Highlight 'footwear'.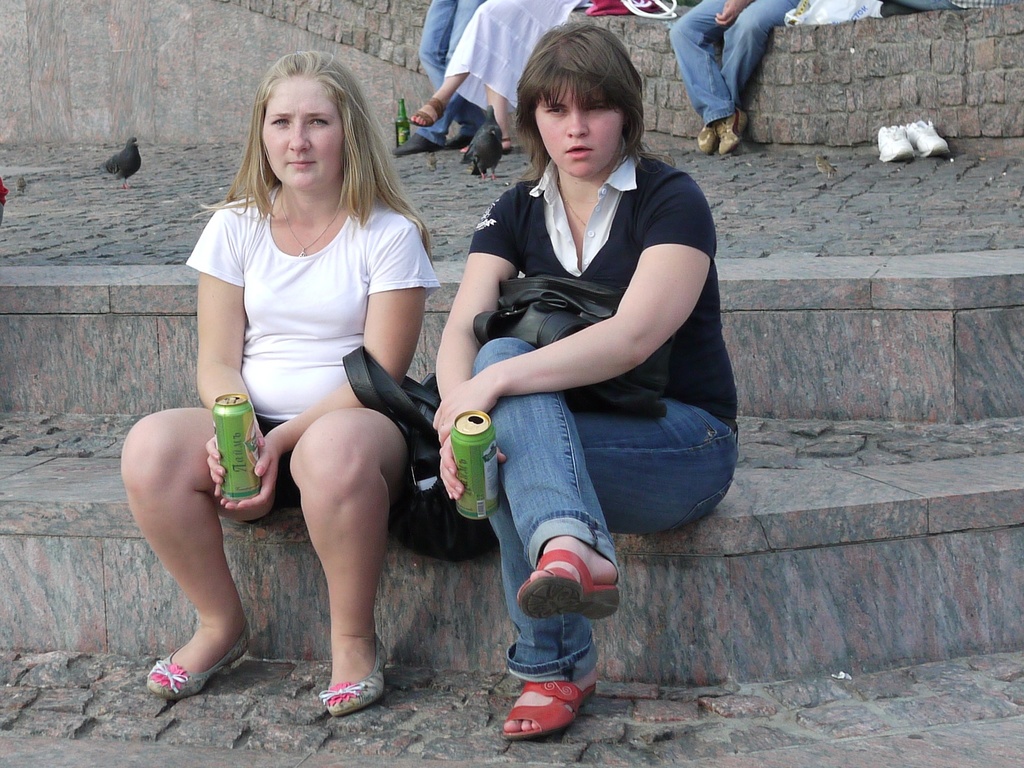
Highlighted region: 699:122:717:156.
